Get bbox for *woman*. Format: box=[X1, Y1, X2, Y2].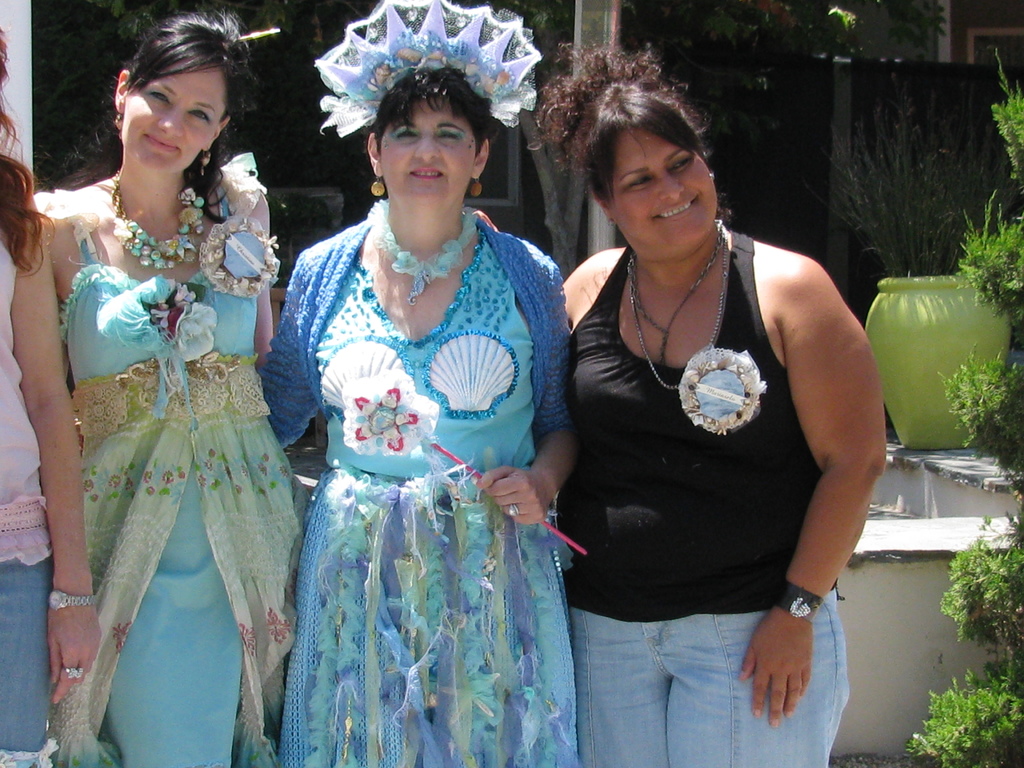
box=[0, 24, 109, 767].
